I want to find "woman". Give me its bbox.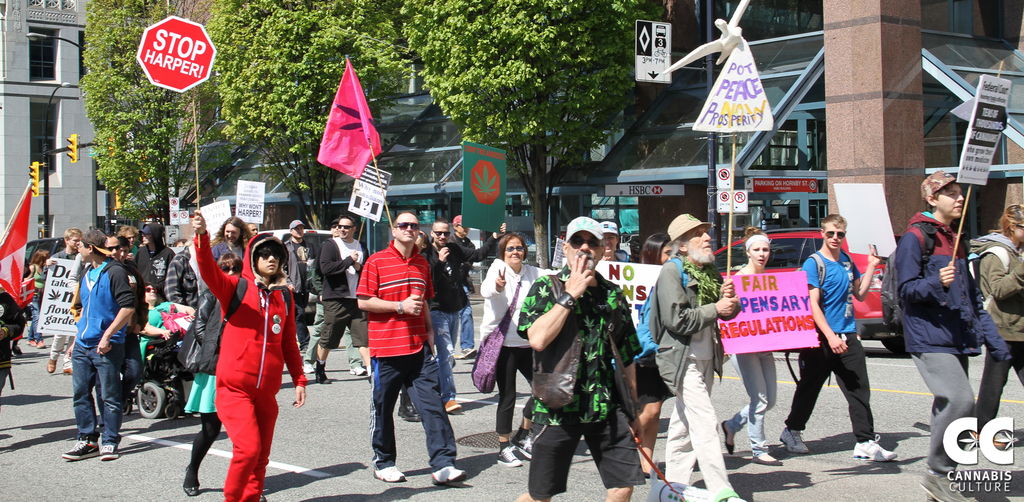
detection(719, 221, 783, 466).
